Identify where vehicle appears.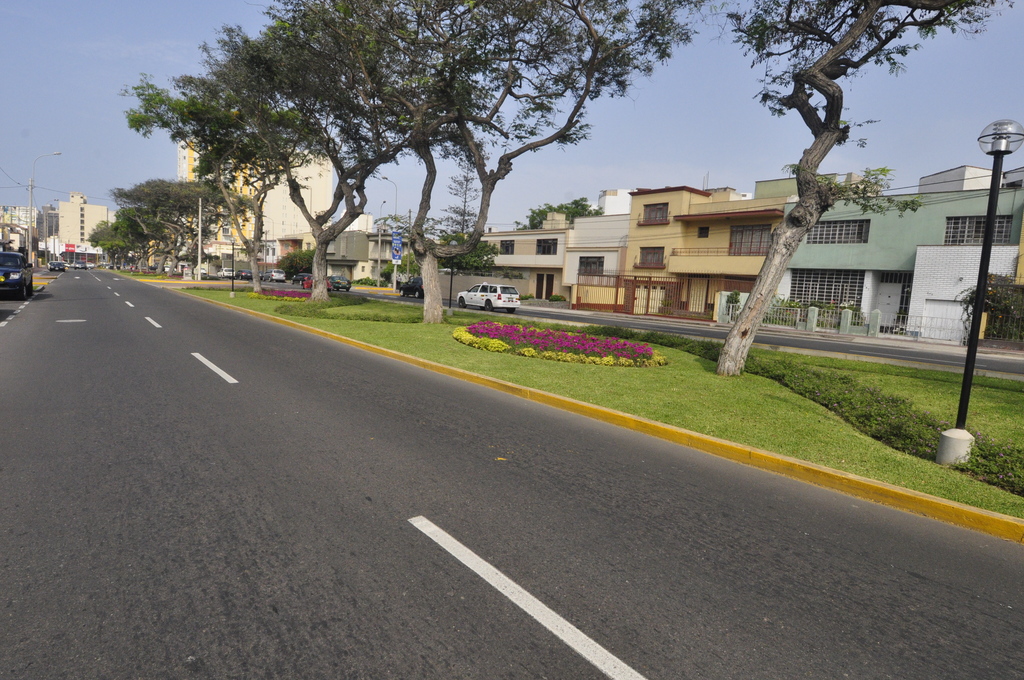
Appears at {"x1": 290, "y1": 274, "x2": 314, "y2": 286}.
